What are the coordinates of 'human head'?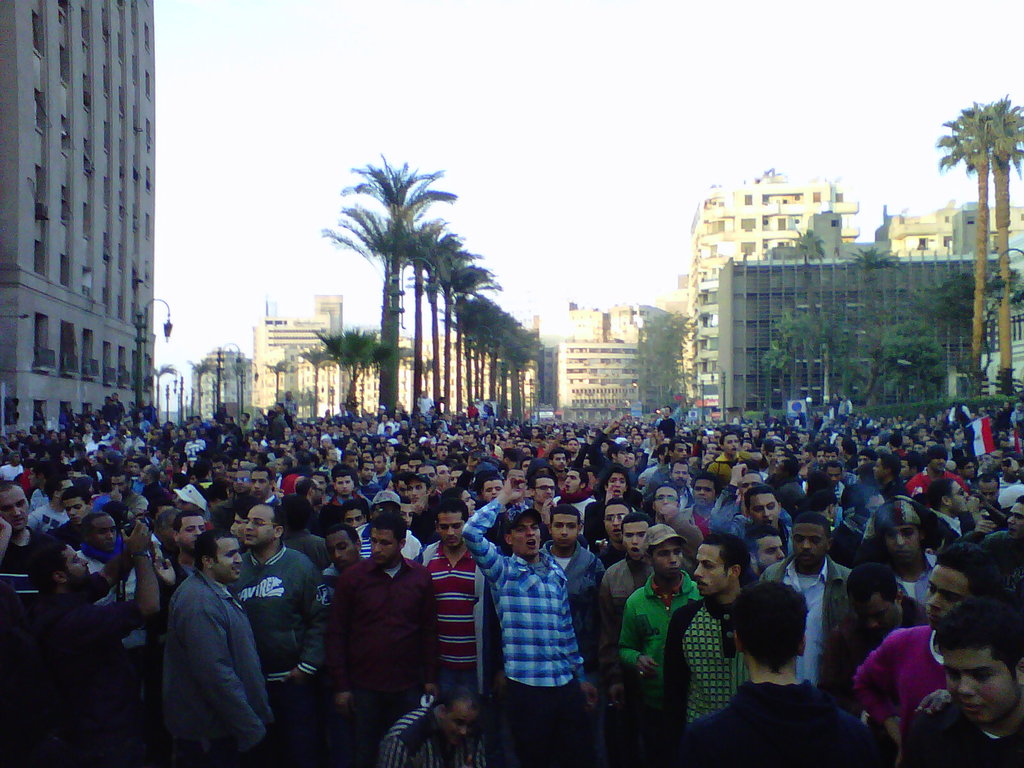
[433, 500, 466, 550].
